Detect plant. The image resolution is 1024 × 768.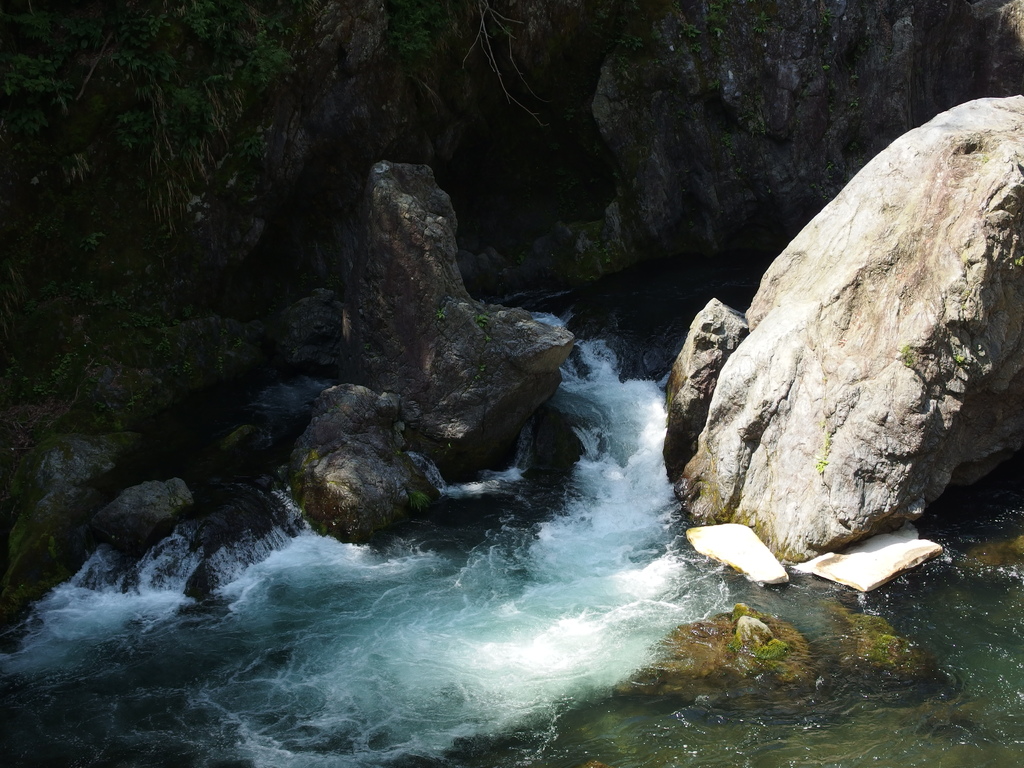
673/108/700/122.
